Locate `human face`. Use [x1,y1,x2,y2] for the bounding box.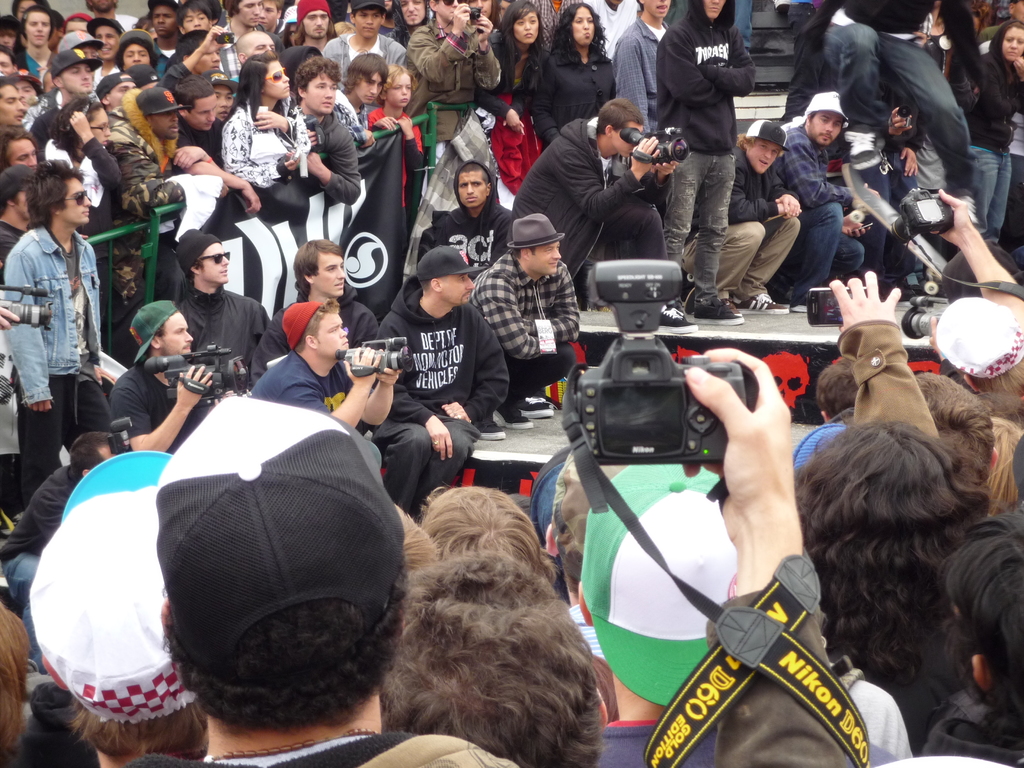
[247,31,276,61].
